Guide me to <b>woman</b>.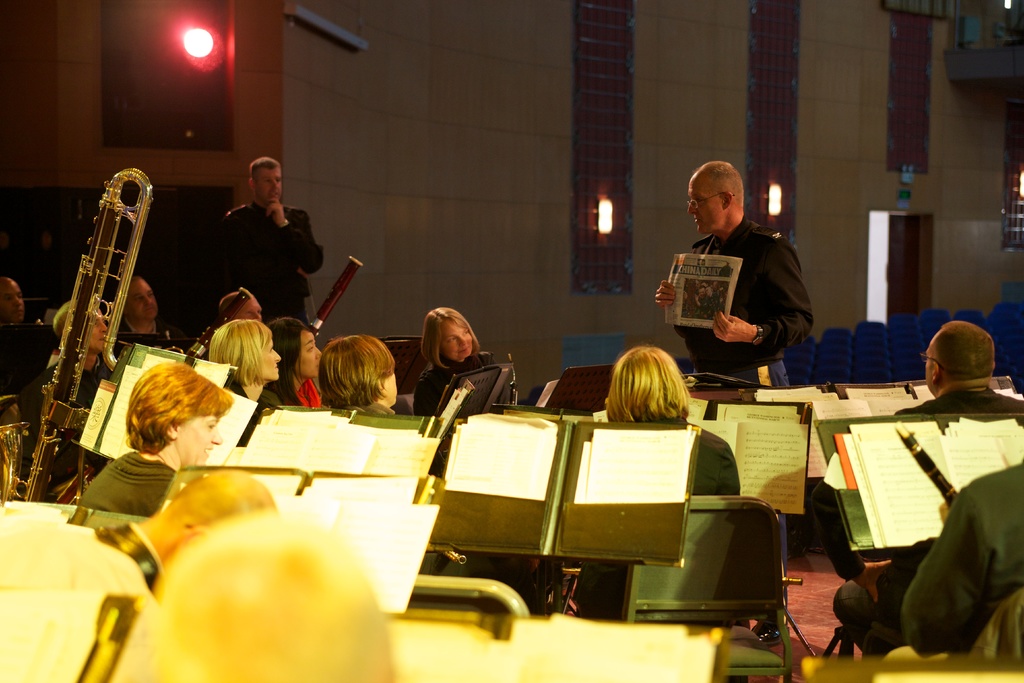
Guidance: 242:325:323:418.
